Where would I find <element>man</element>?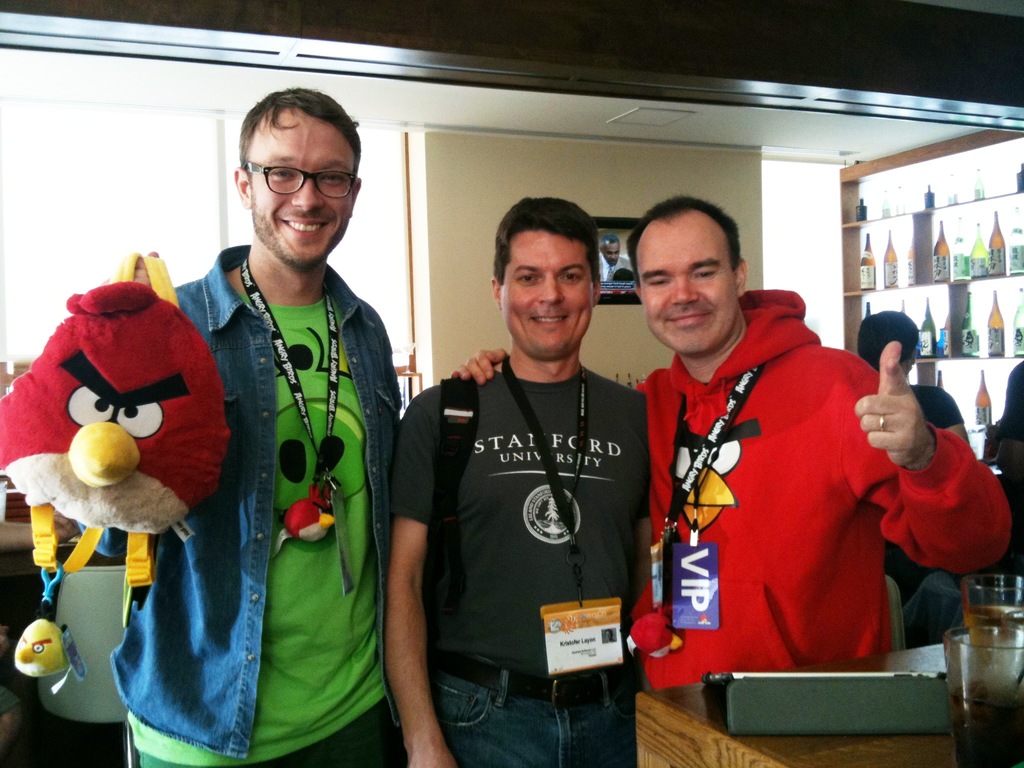
At bbox=[445, 189, 1017, 696].
